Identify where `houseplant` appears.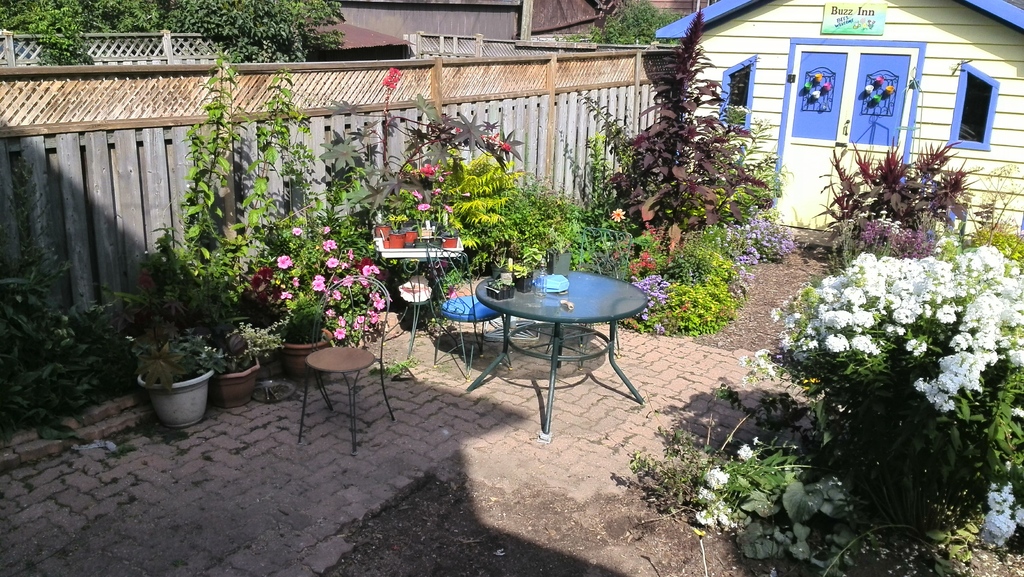
Appears at (194,314,289,389).
